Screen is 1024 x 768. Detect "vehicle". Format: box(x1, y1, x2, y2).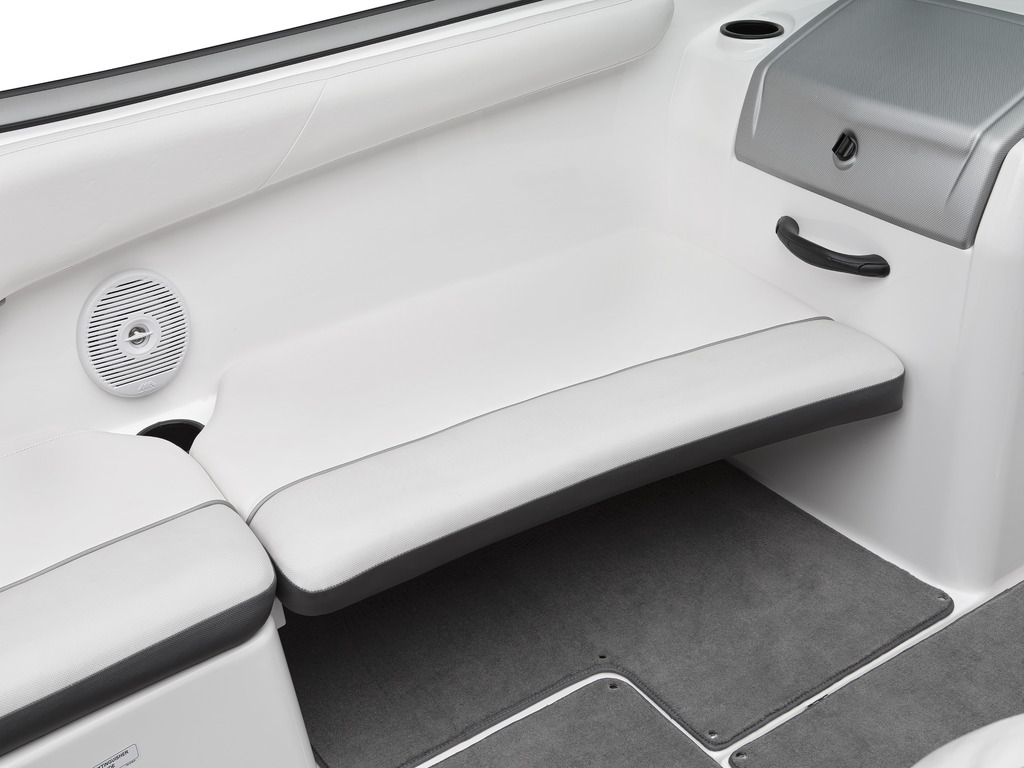
box(0, 0, 1023, 767).
